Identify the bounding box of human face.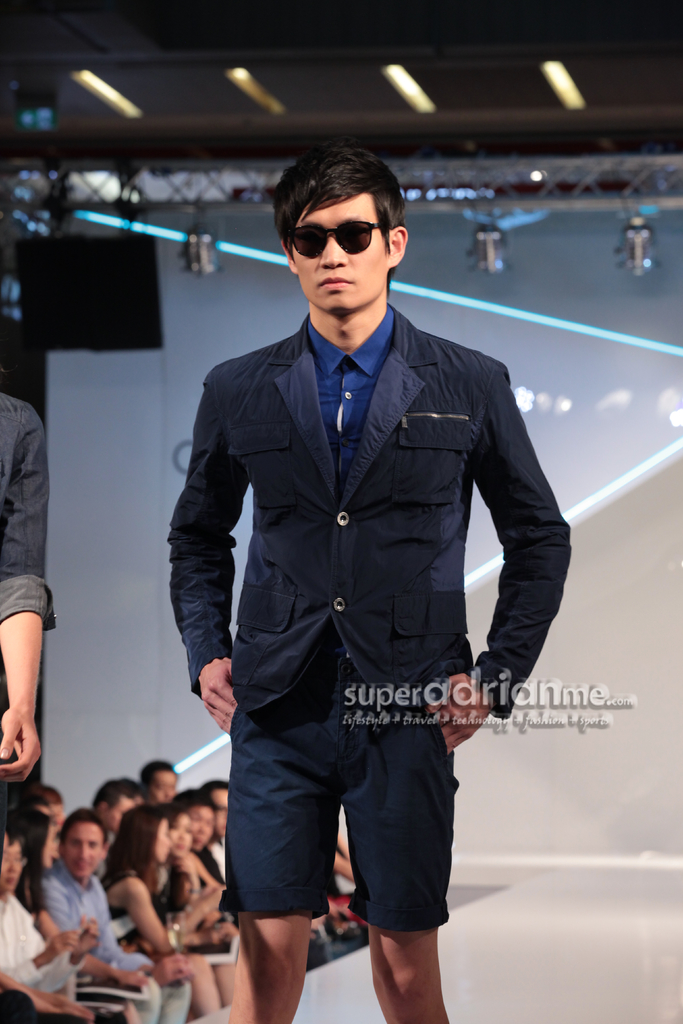
bbox=(190, 803, 211, 848).
